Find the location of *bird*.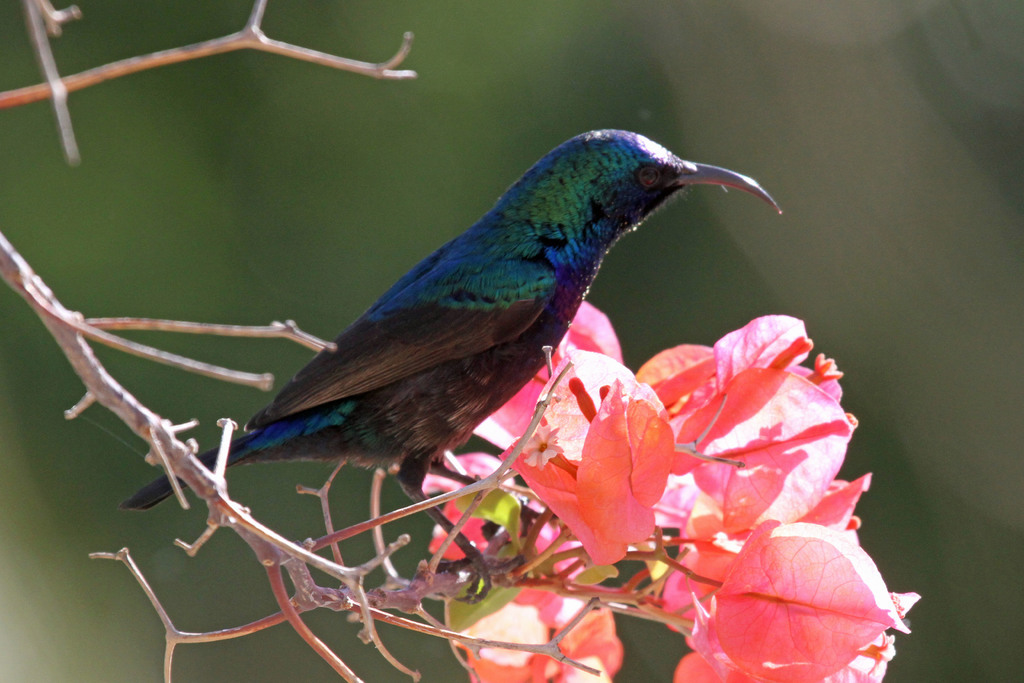
Location: locate(193, 126, 794, 545).
